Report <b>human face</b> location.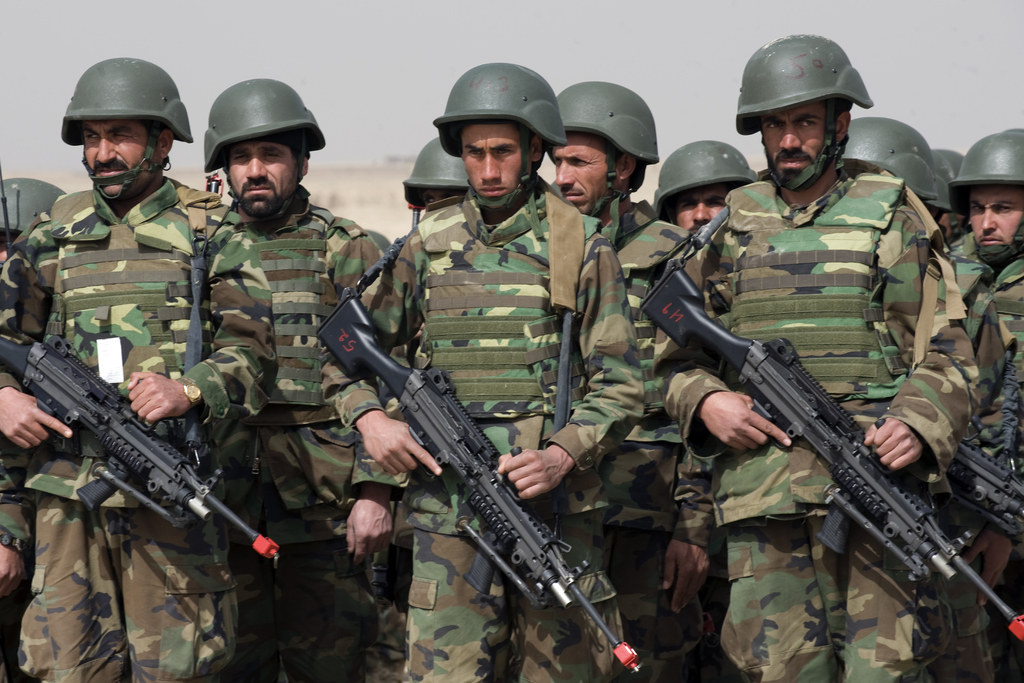
Report: (423,188,464,211).
